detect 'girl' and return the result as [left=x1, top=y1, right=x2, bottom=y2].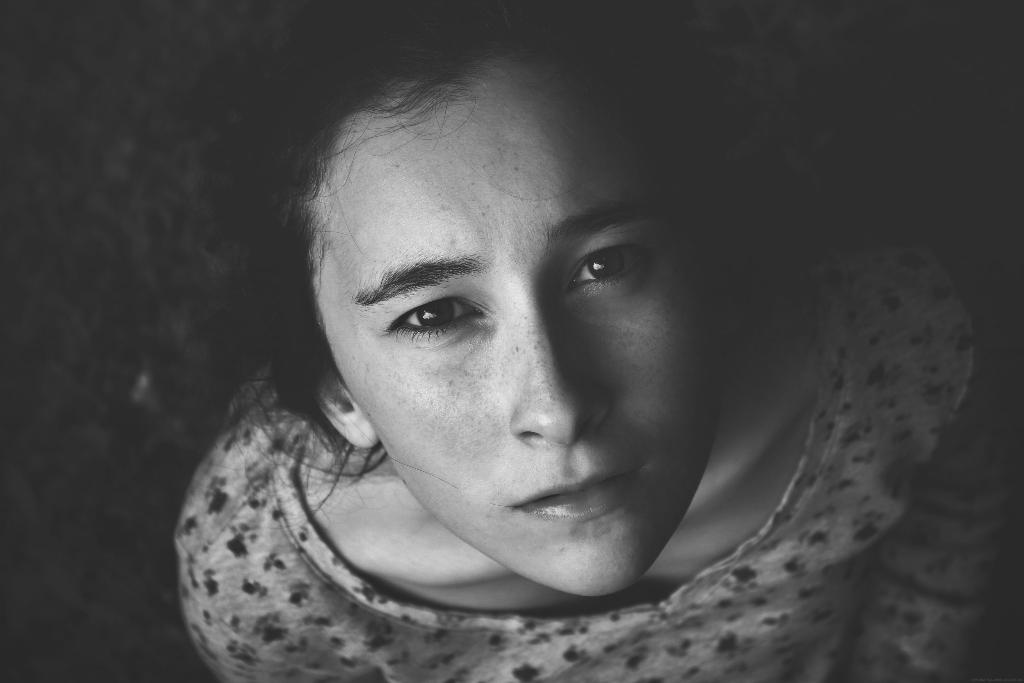
[left=161, top=0, right=1023, bottom=682].
